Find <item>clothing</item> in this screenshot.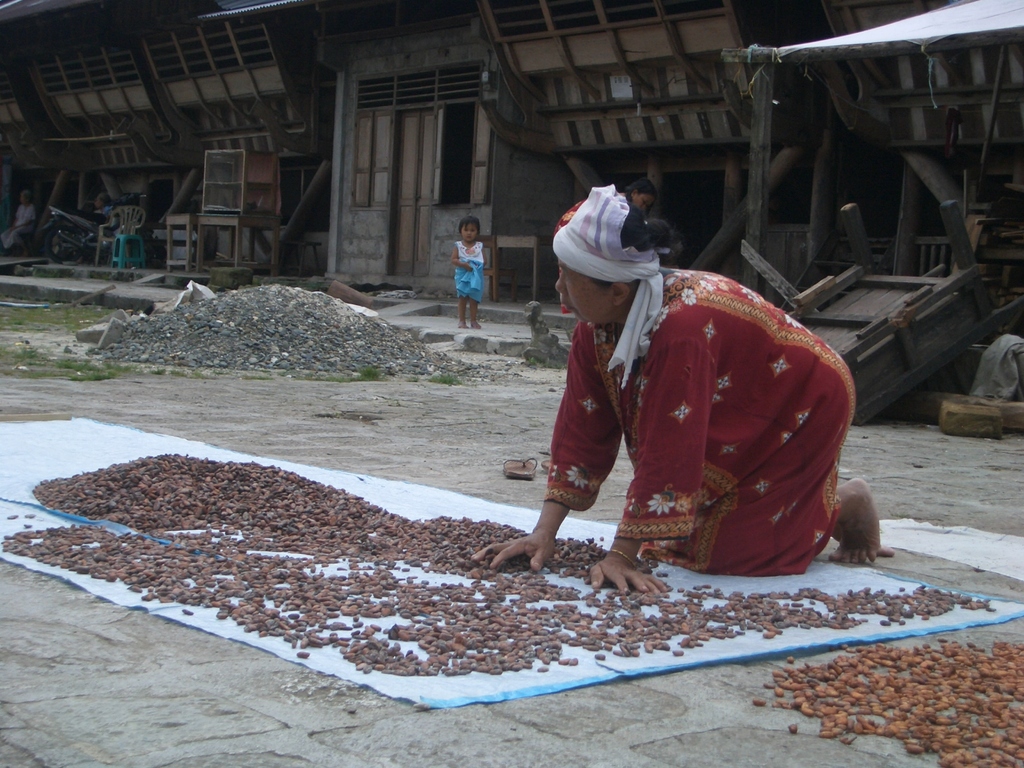
The bounding box for <item>clothing</item> is select_region(451, 227, 484, 310).
